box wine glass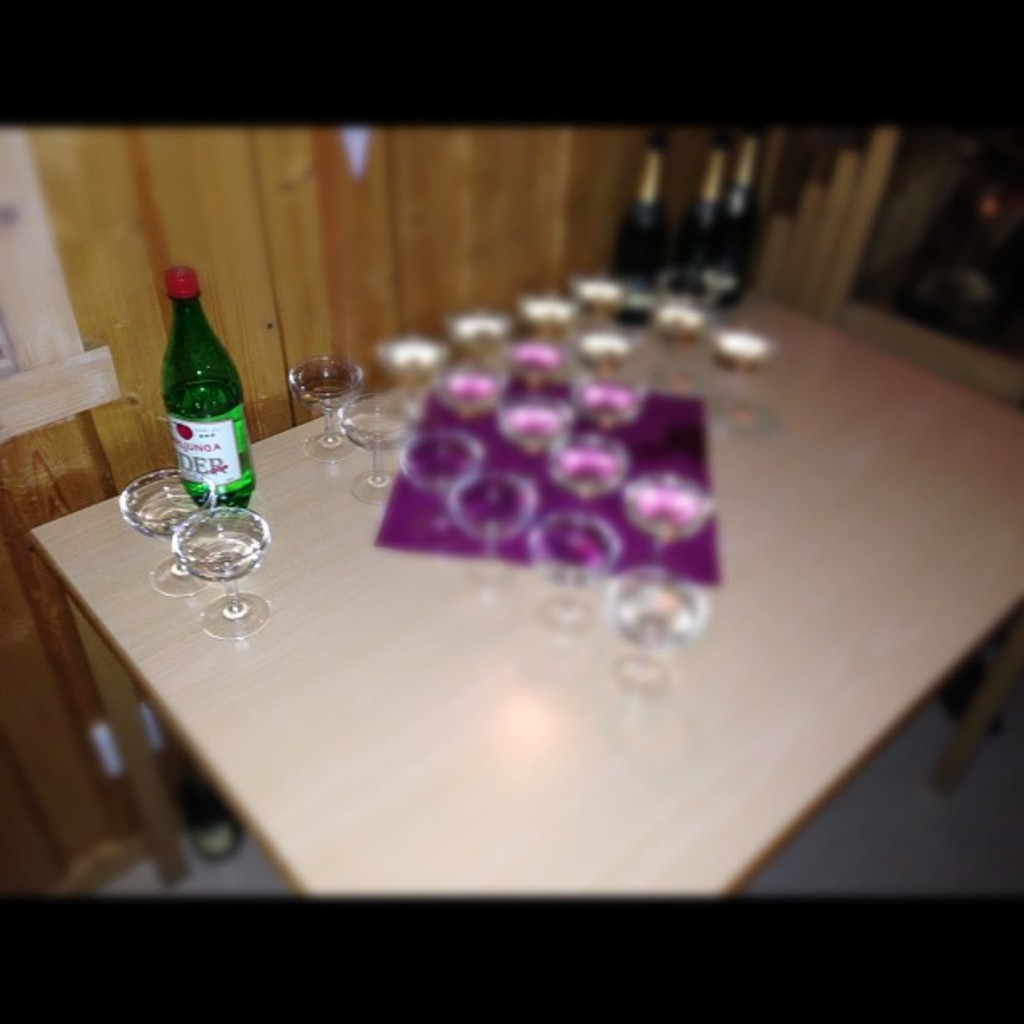
BBox(532, 514, 609, 629)
